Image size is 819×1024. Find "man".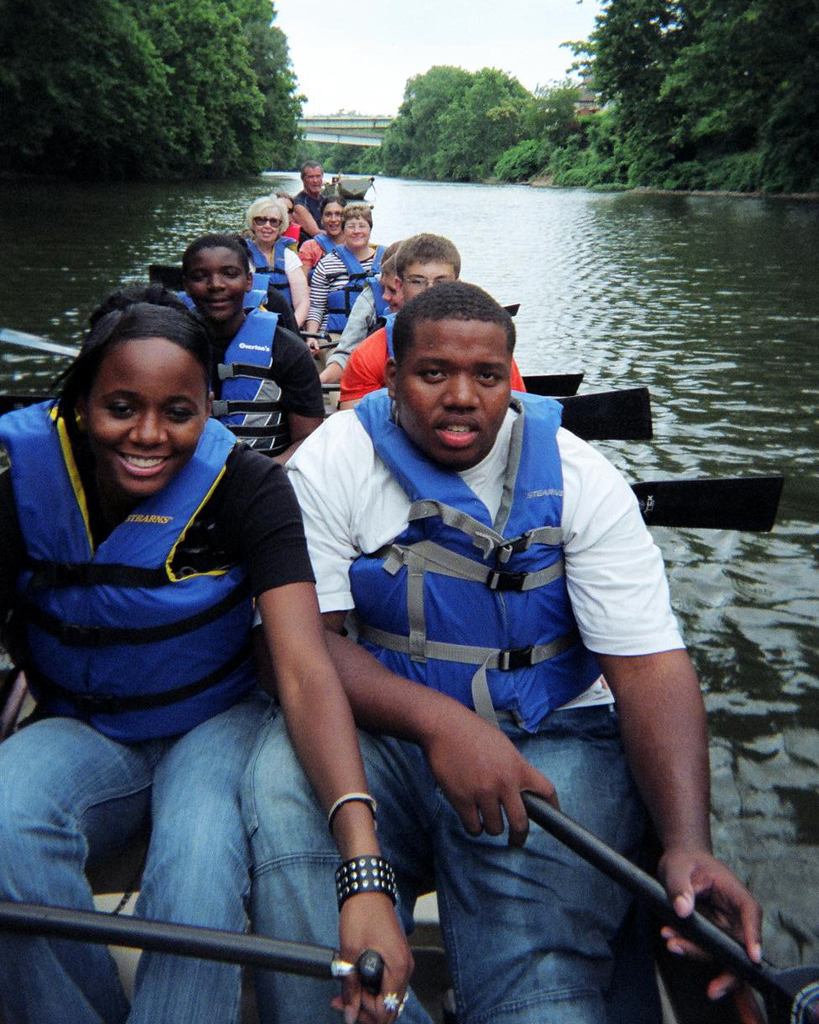
[left=264, top=283, right=770, bottom=995].
